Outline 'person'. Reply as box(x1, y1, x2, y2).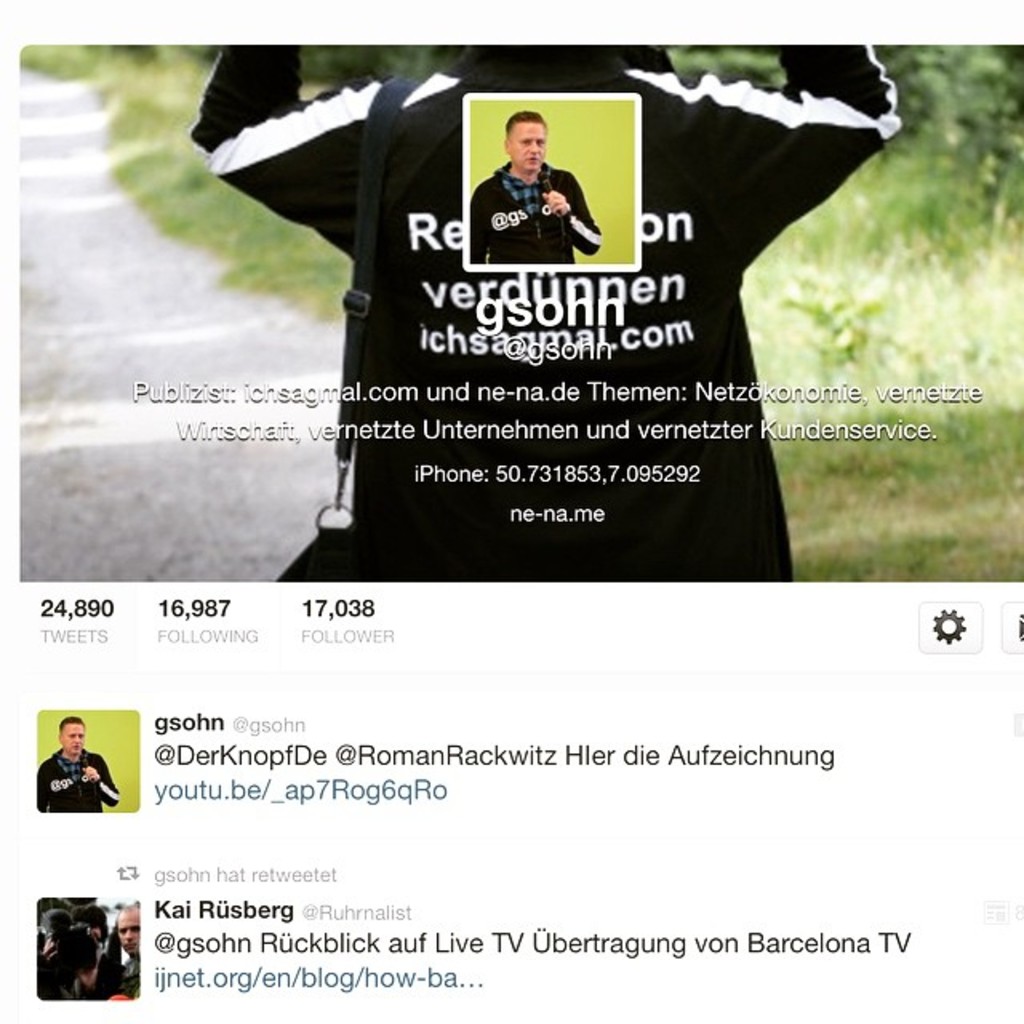
box(189, 46, 899, 598).
